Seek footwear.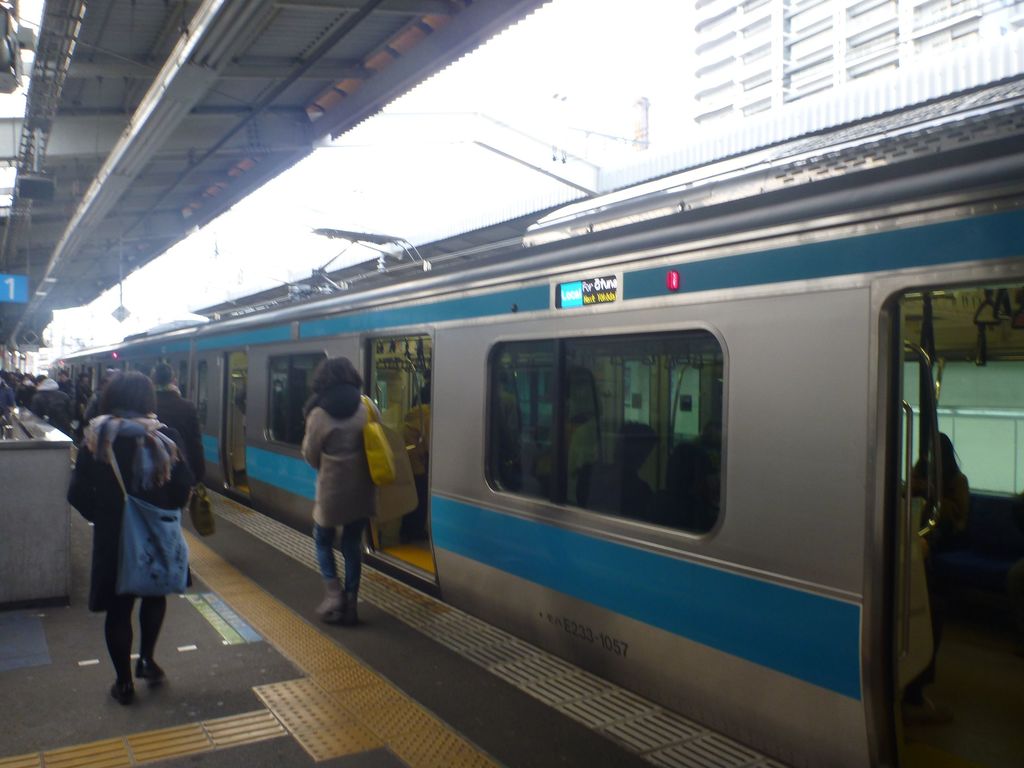
346:590:364:627.
